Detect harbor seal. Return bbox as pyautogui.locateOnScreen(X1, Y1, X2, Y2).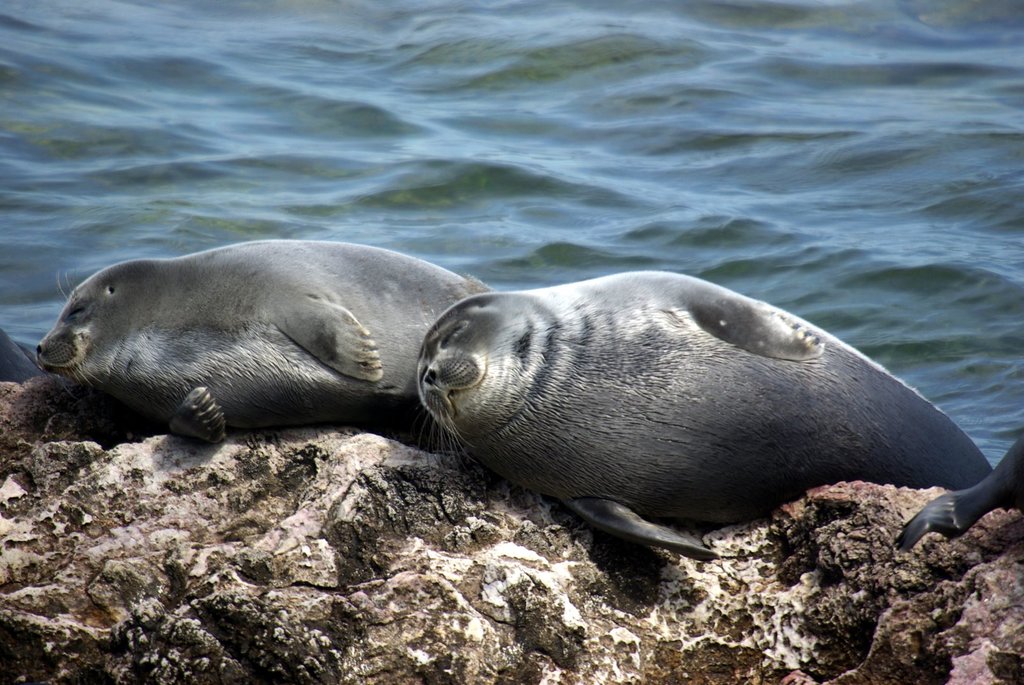
pyautogui.locateOnScreen(0, 330, 51, 384).
